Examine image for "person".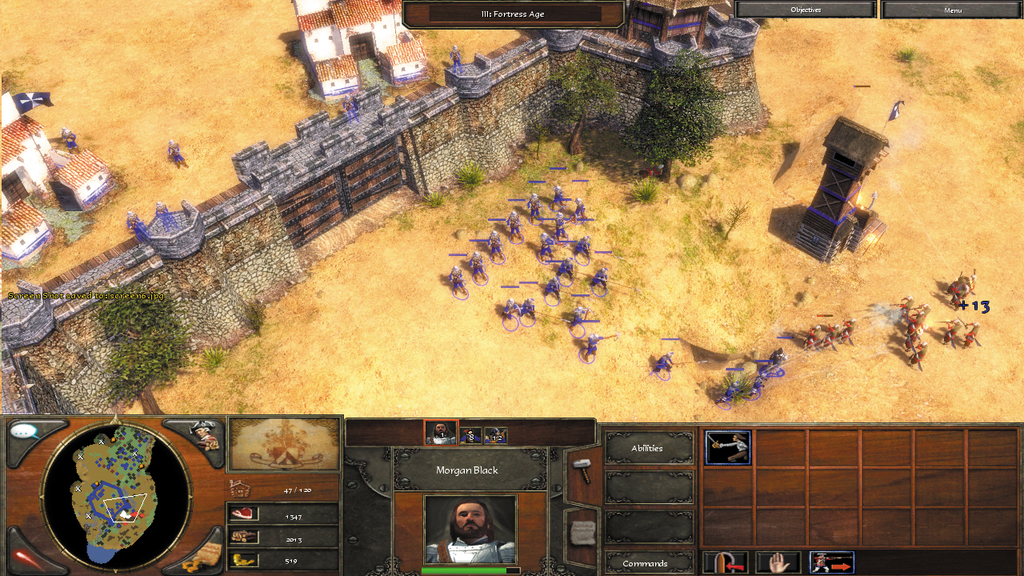
Examination result: (336,86,363,127).
